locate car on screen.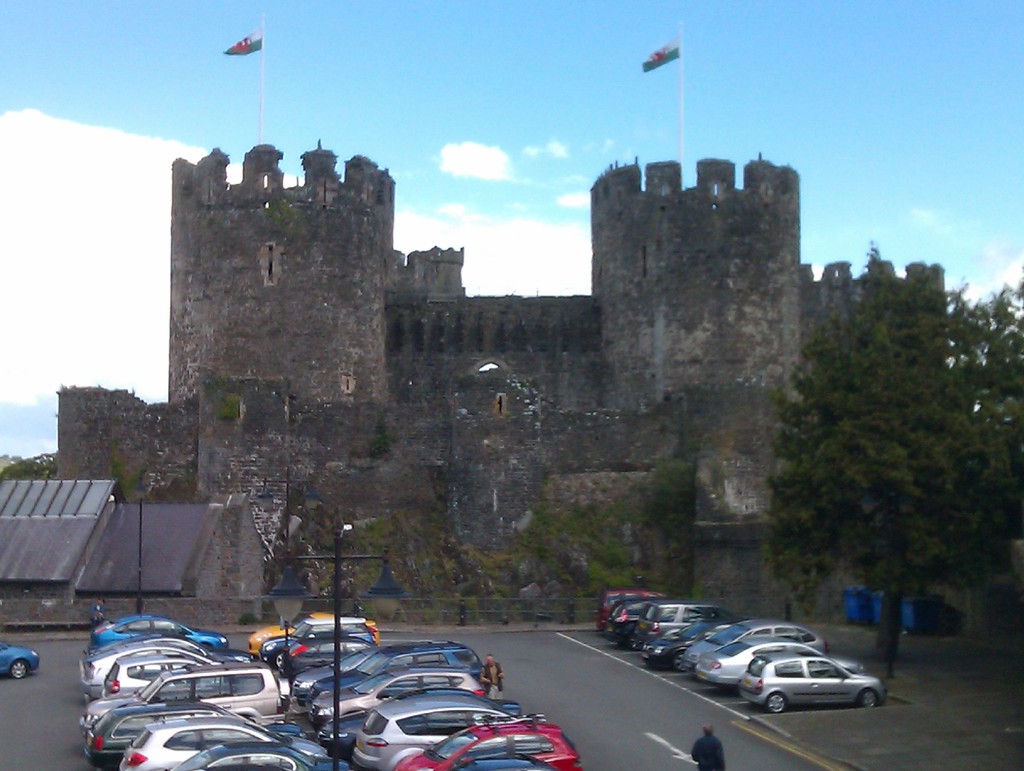
On screen at (x1=640, y1=602, x2=716, y2=643).
